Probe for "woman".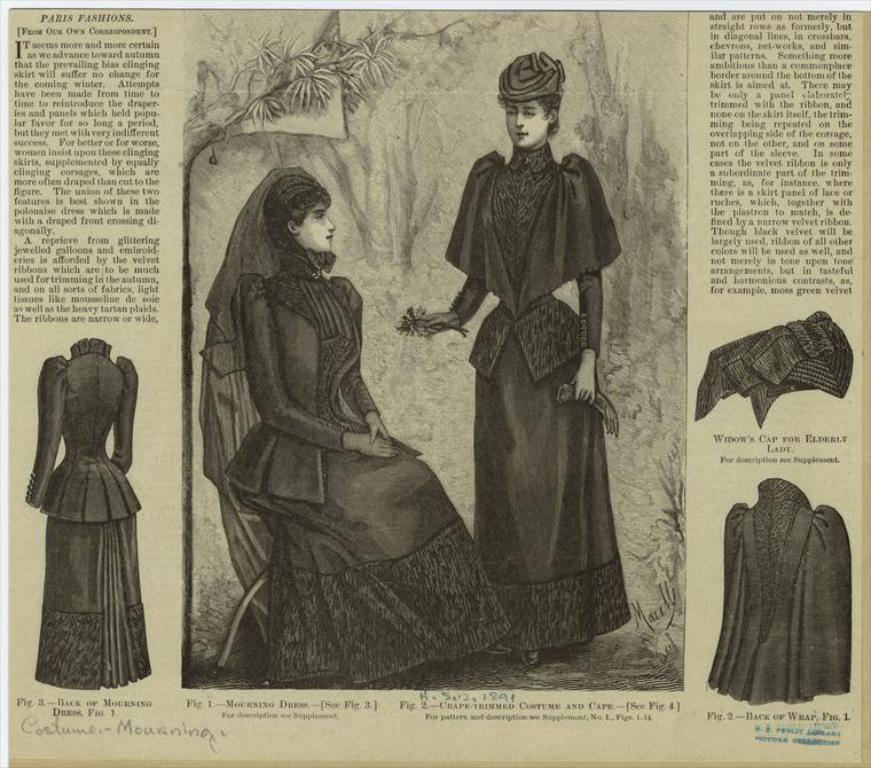
Probe result: x1=194 y1=134 x2=504 y2=660.
